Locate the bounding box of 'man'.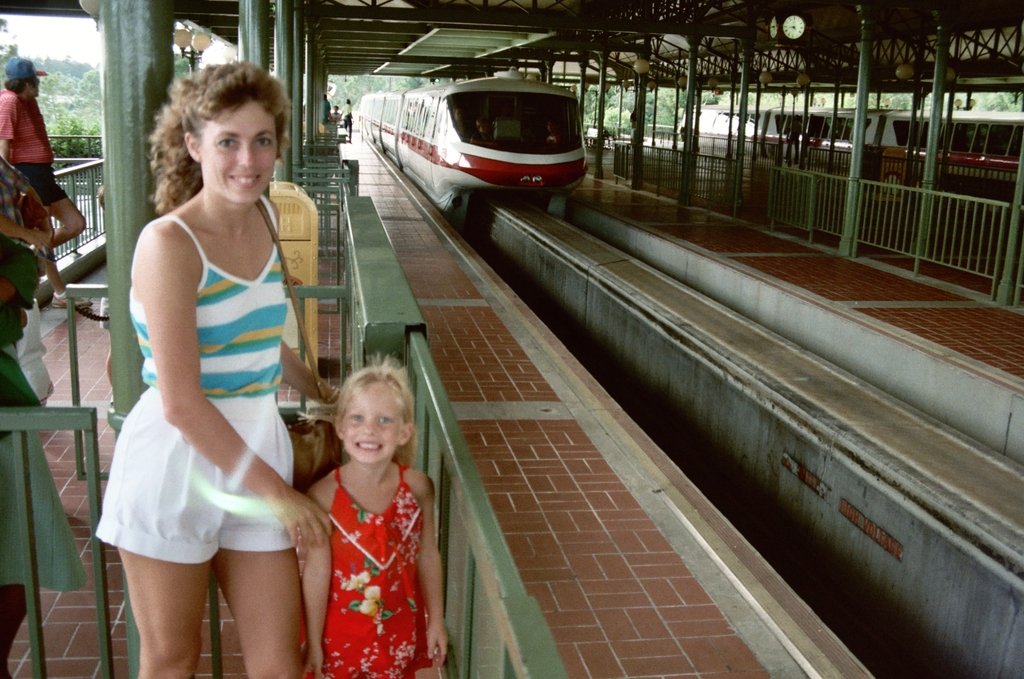
Bounding box: crop(0, 55, 92, 309).
